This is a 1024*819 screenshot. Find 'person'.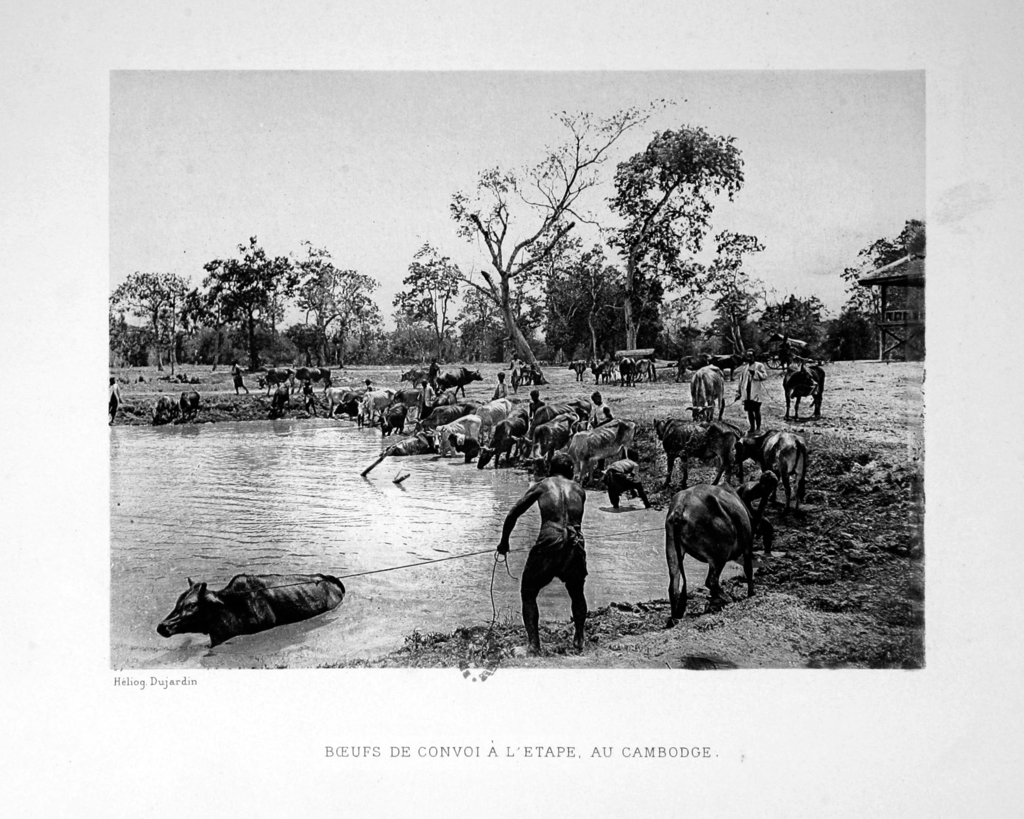
Bounding box: (736, 346, 767, 439).
